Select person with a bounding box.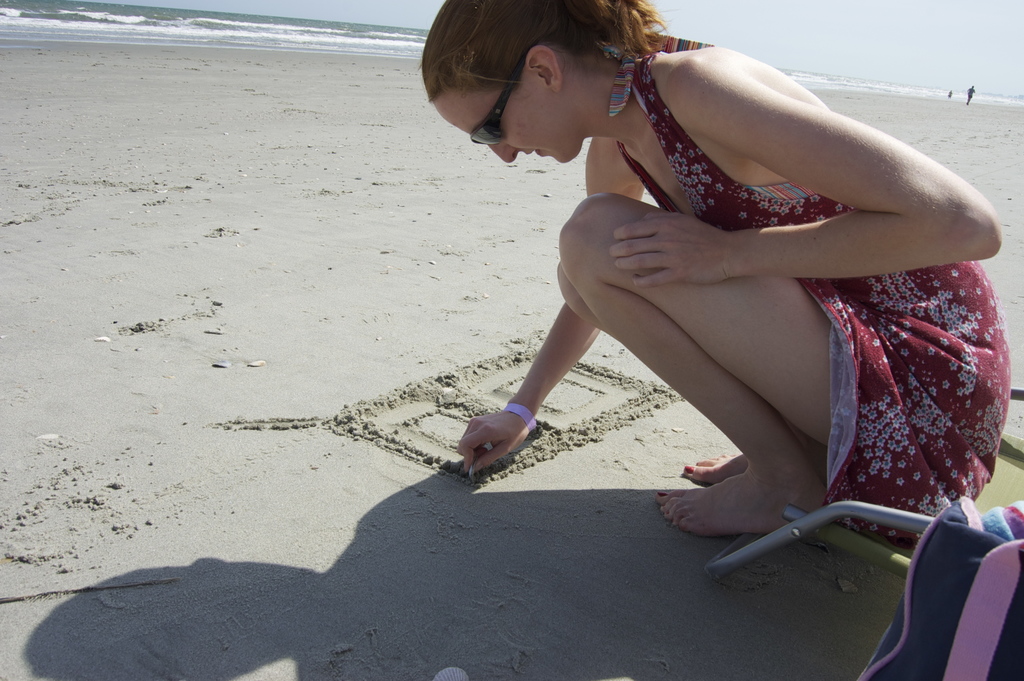
<box>422,0,1019,544</box>.
